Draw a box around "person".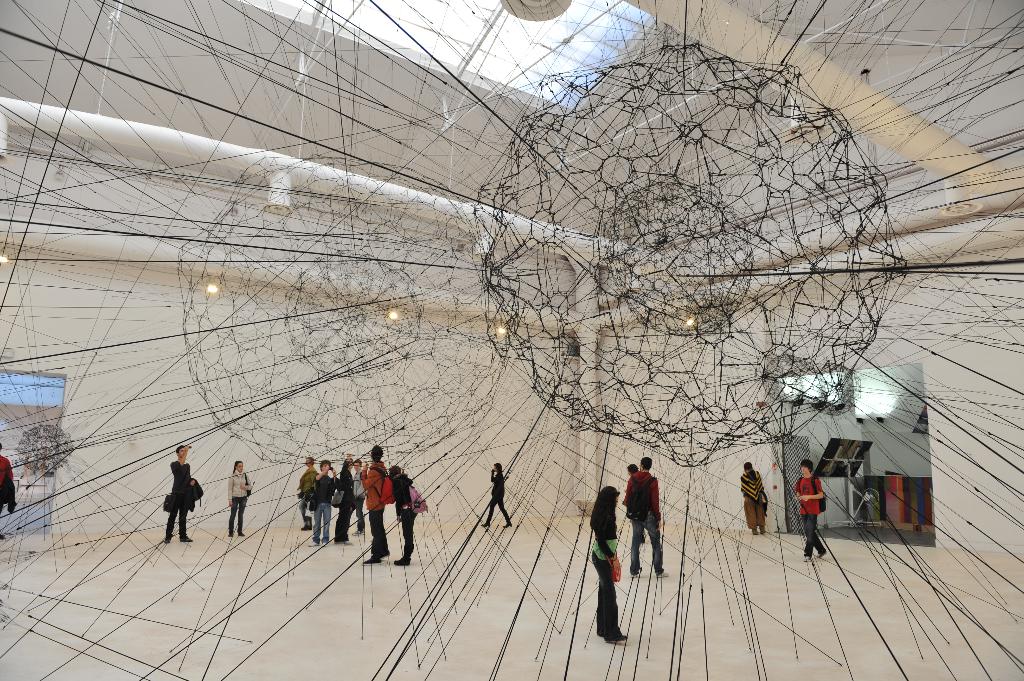
l=481, t=460, r=514, b=528.
